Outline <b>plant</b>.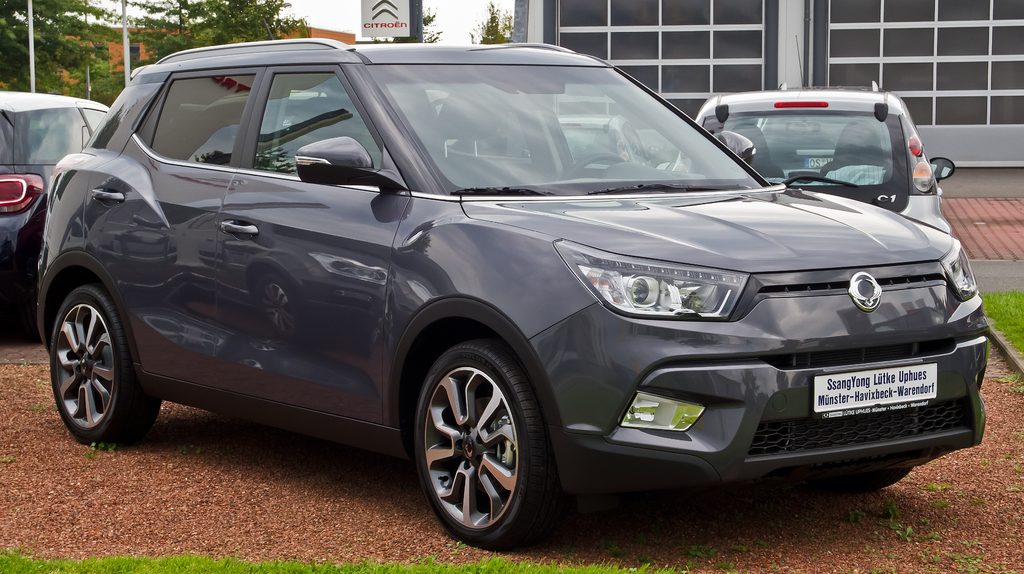
Outline: <bbox>871, 559, 892, 573</bbox>.
